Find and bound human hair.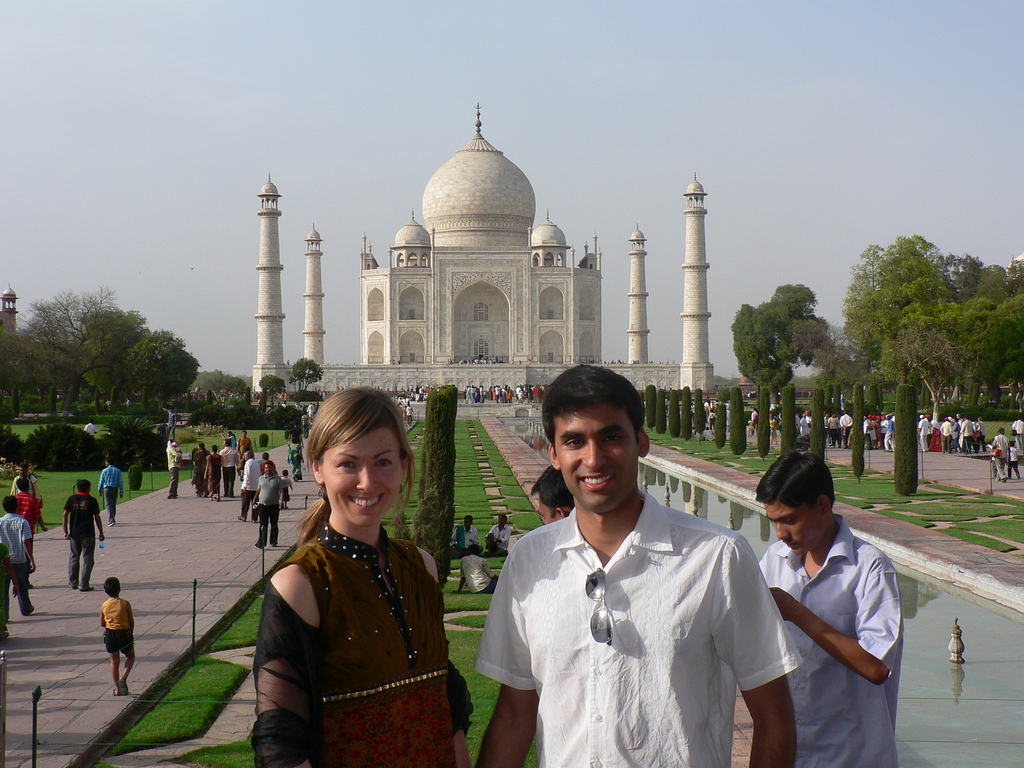
Bound: pyautogui.locateOnScreen(753, 452, 837, 511).
